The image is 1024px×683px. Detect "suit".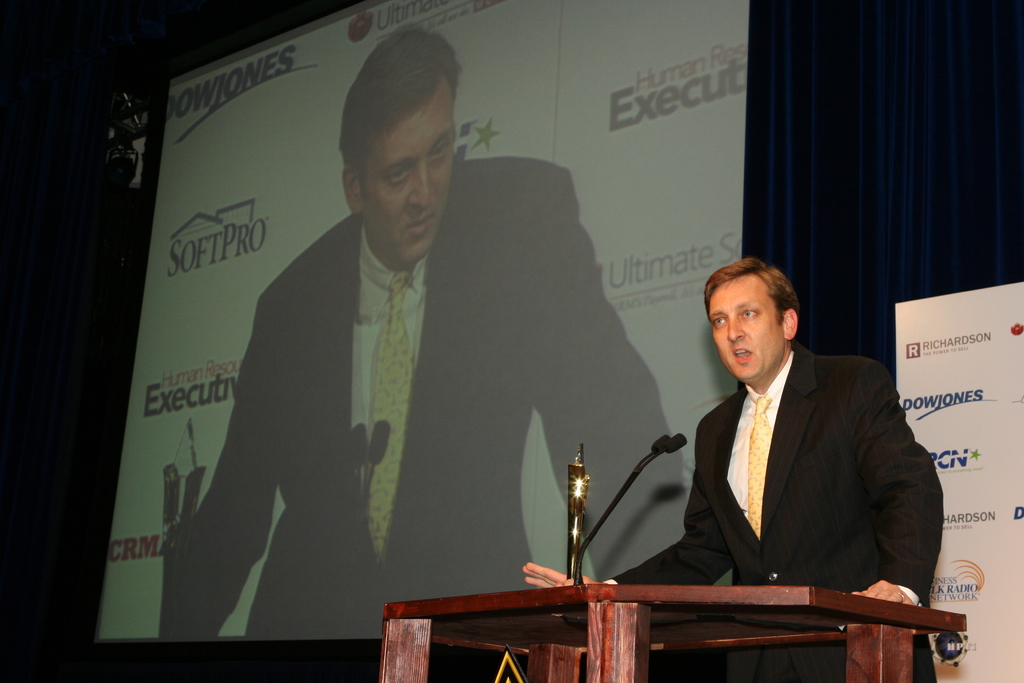
Detection: select_region(591, 342, 935, 625).
